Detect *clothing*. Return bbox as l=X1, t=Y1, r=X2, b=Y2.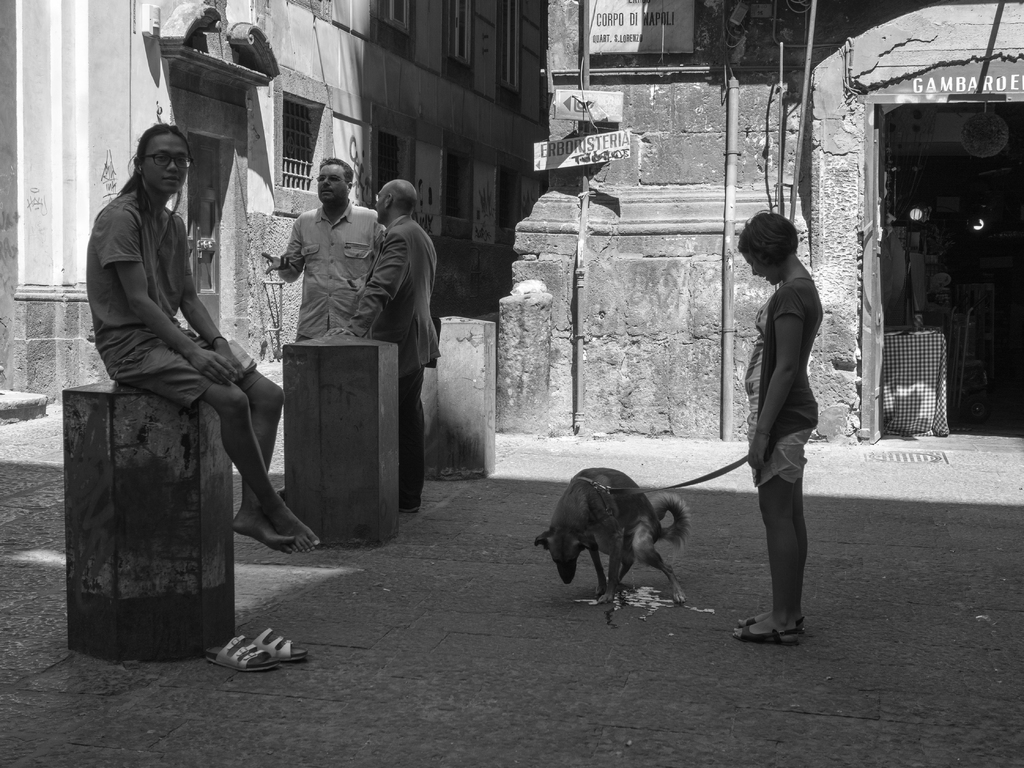
l=273, t=195, r=394, b=347.
